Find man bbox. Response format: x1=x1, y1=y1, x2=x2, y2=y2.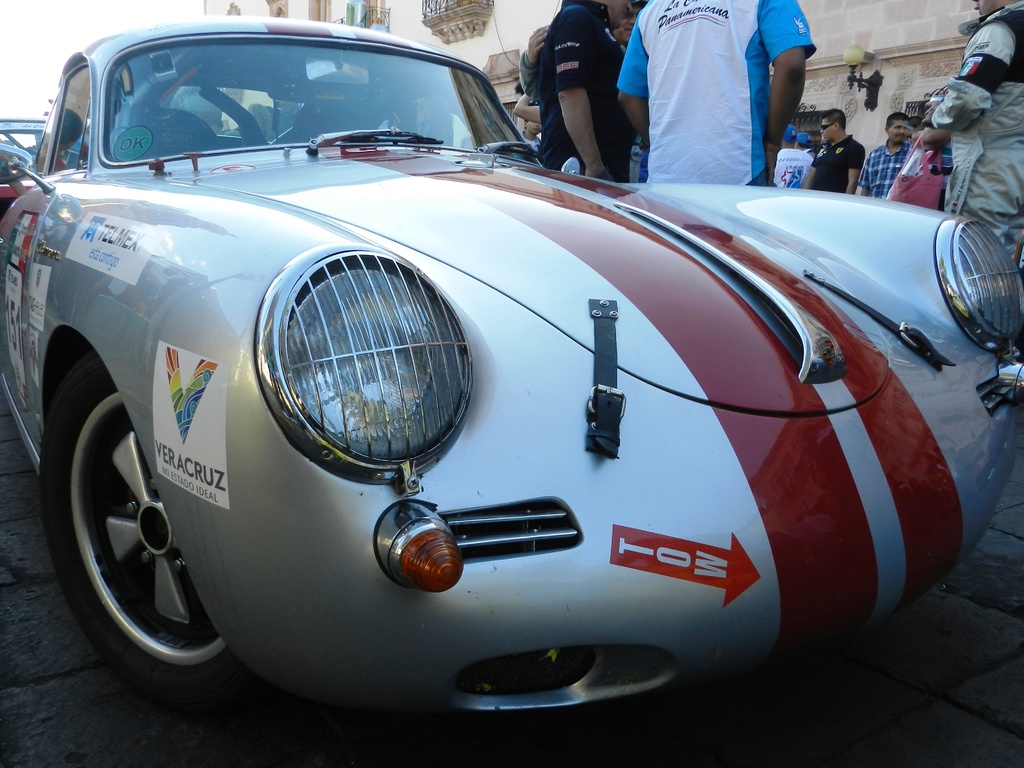
x1=513, y1=0, x2=653, y2=181.
